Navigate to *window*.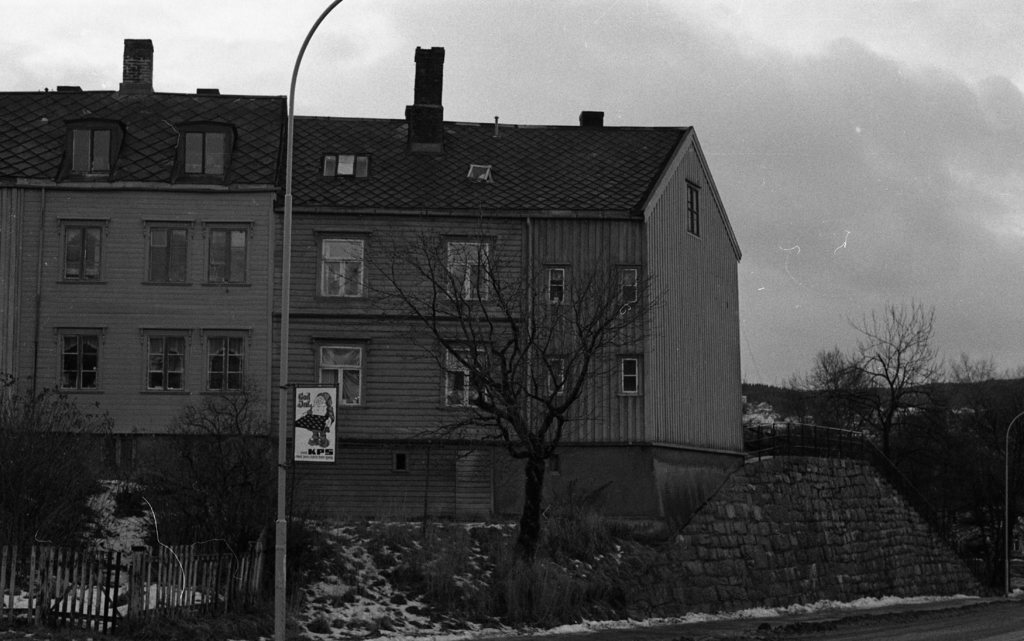
Navigation target: 546,272,566,309.
